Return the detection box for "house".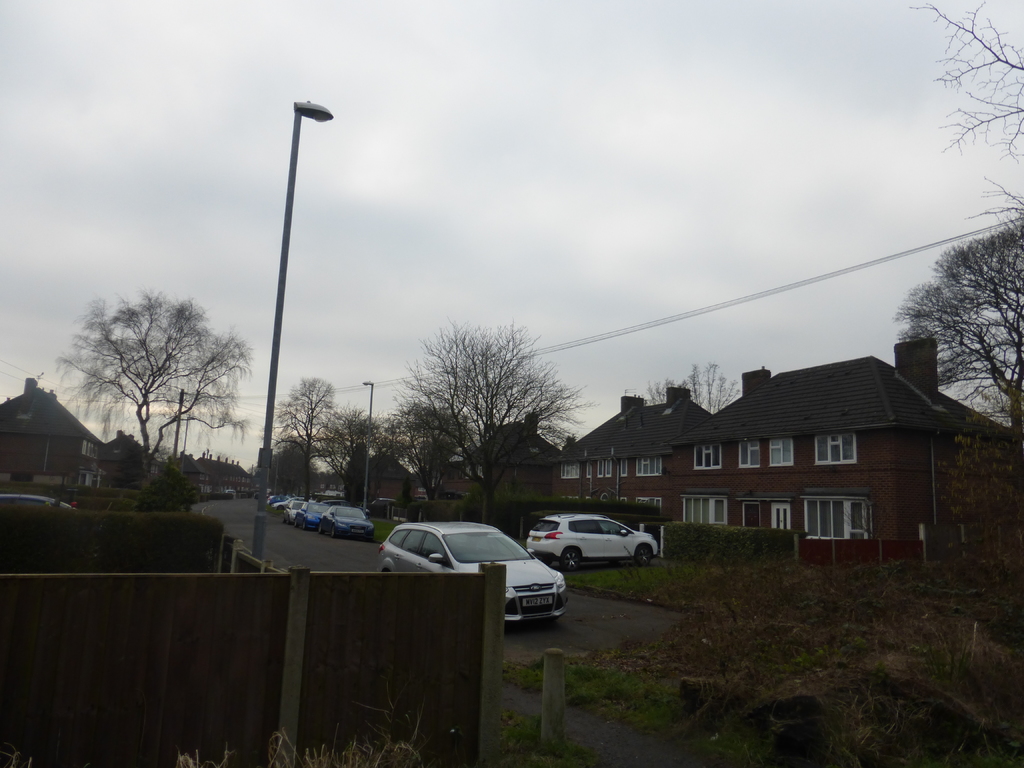
bbox=[675, 334, 1023, 567].
